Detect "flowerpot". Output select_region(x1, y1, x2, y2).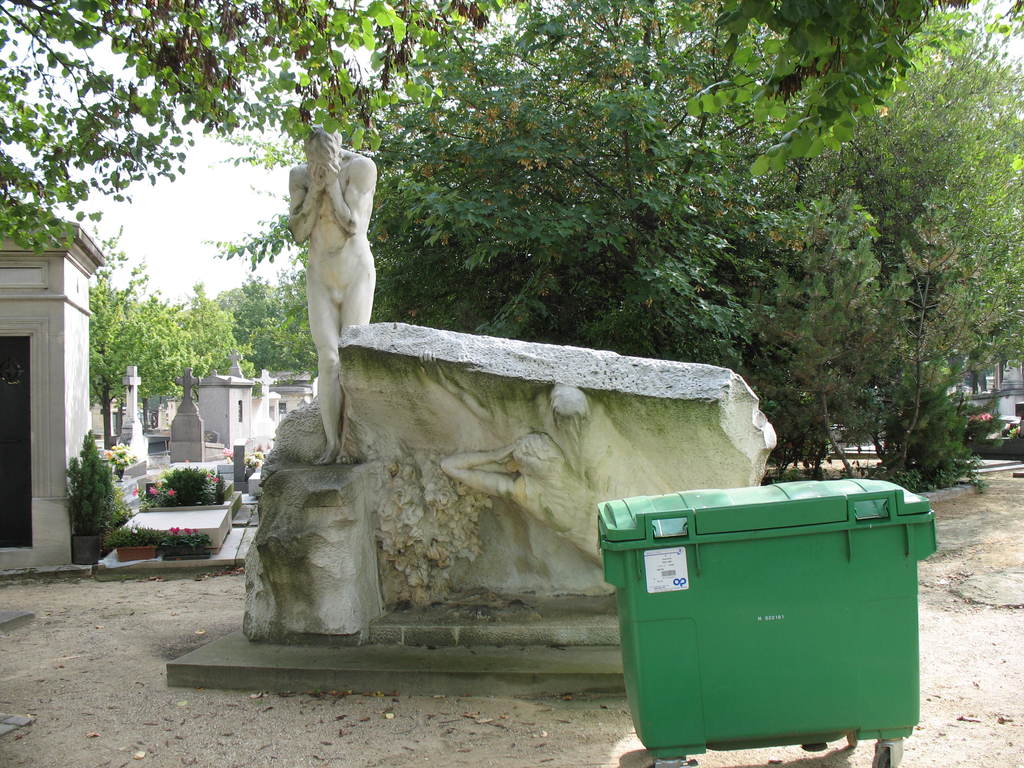
select_region(112, 545, 158, 559).
